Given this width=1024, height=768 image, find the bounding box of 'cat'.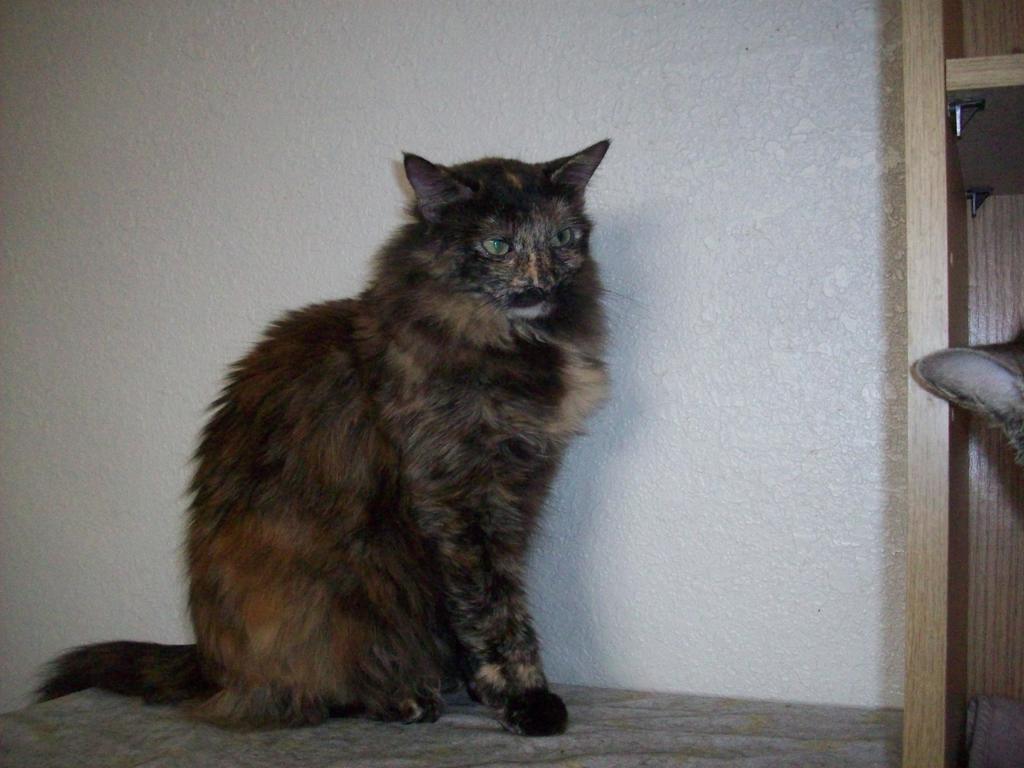
26 140 614 738.
